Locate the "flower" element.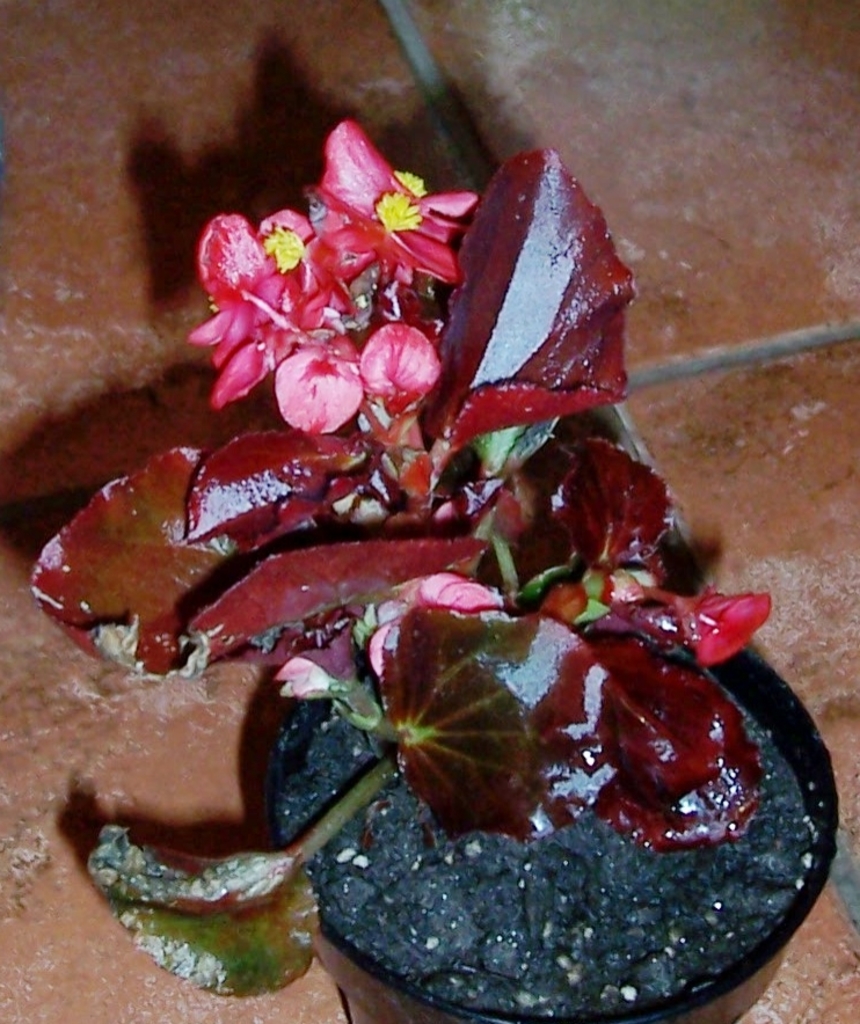
Element bbox: bbox(364, 321, 437, 430).
